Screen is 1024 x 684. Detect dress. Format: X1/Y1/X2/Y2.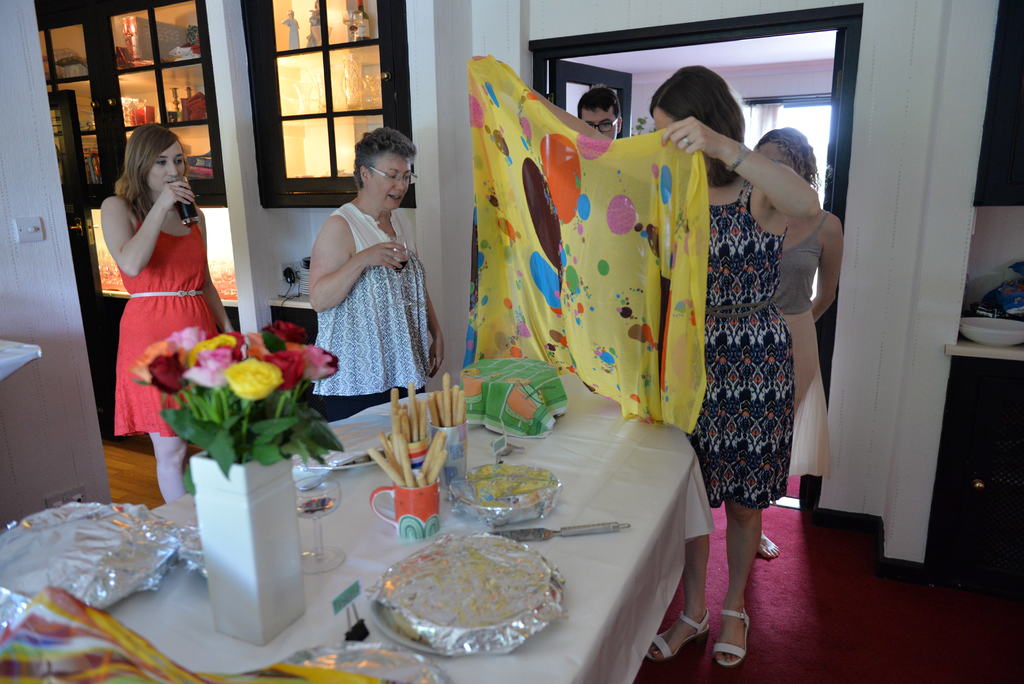
774/208/830/478.
